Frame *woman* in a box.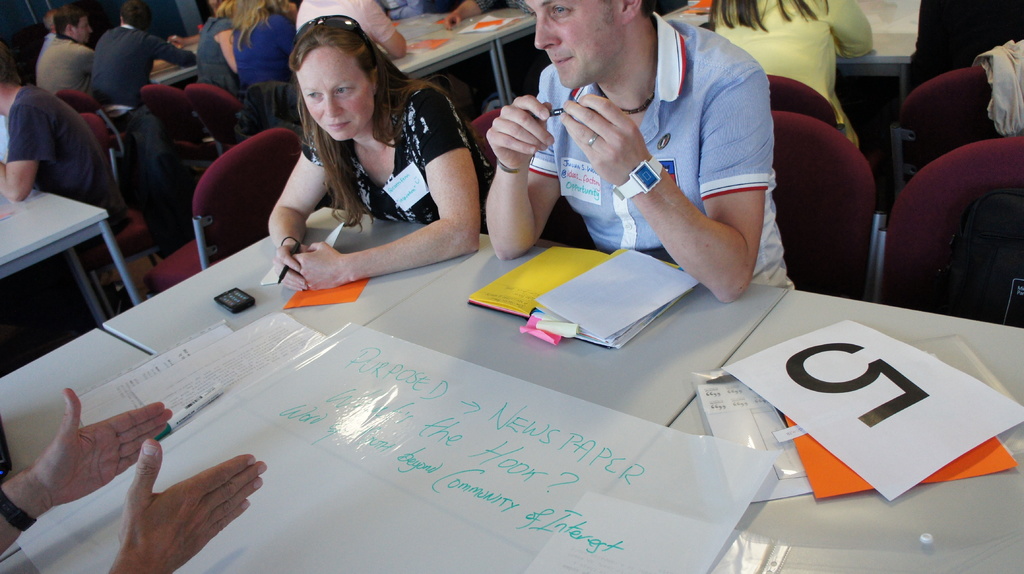
locate(194, 0, 240, 92).
